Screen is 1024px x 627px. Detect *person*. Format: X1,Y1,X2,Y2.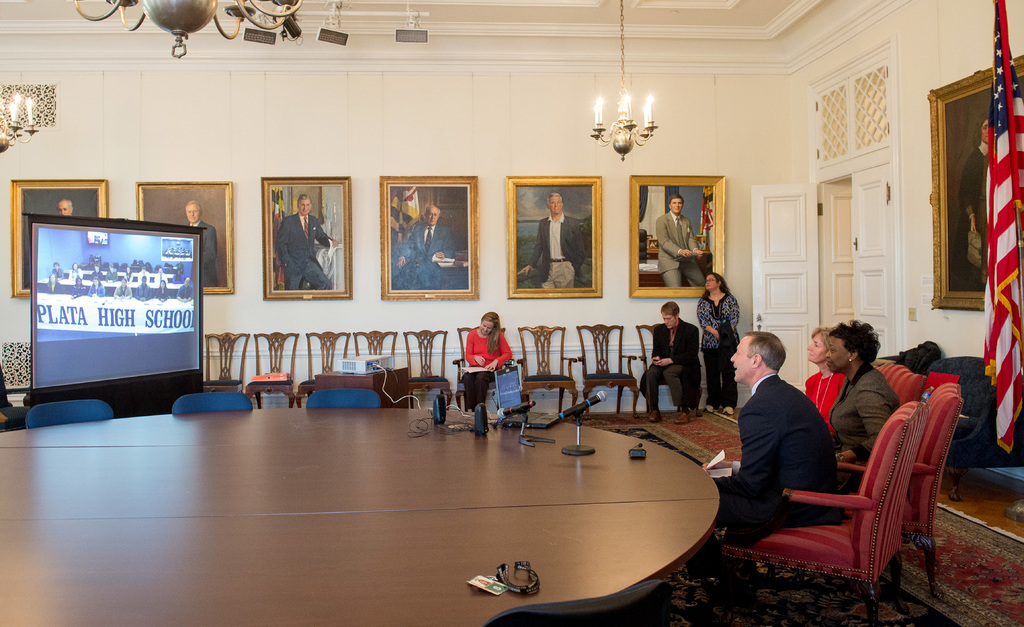
800,320,845,425.
